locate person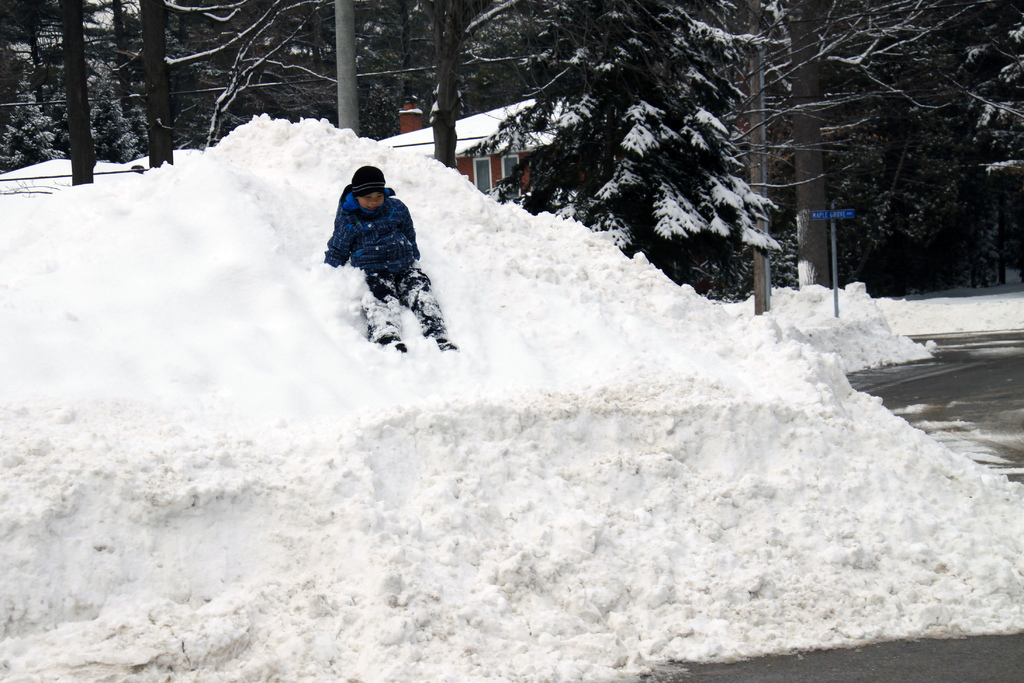
[x1=324, y1=165, x2=460, y2=347]
